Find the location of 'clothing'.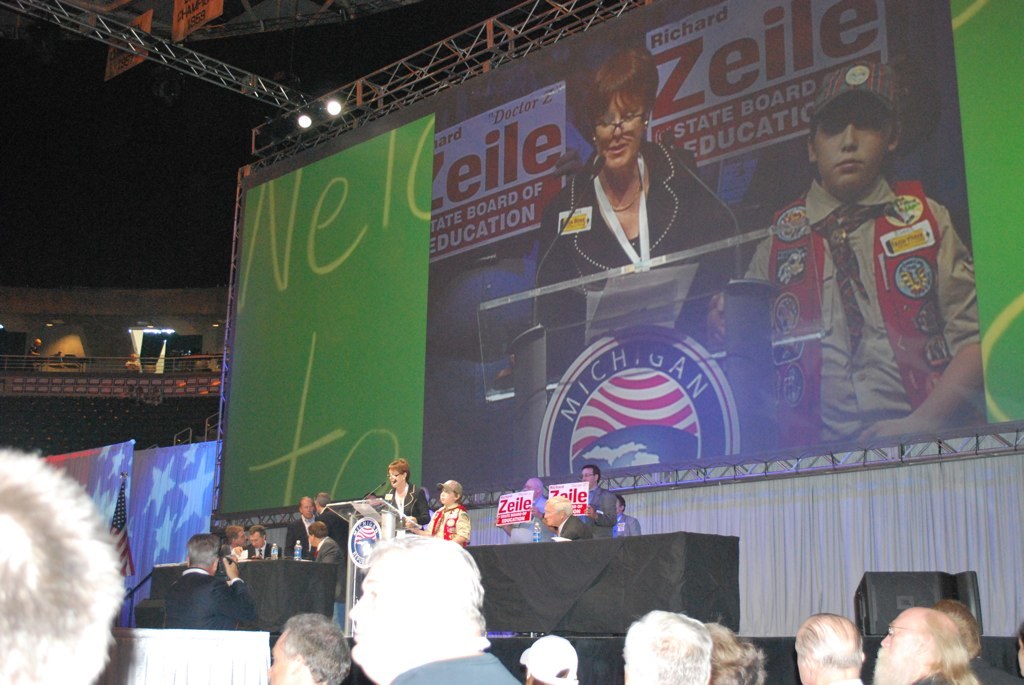
Location: 512/495/553/543.
